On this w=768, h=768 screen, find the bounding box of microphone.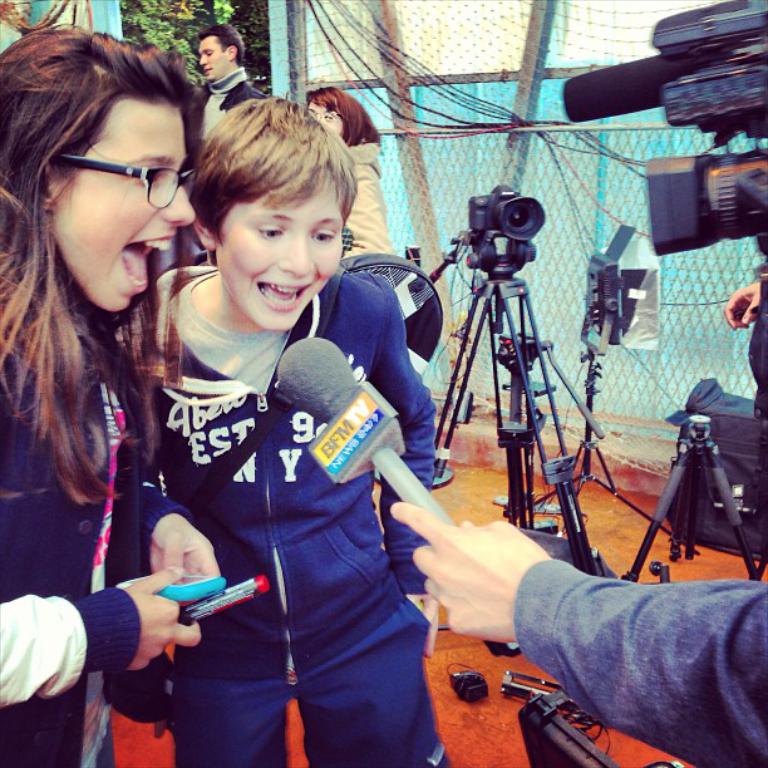
Bounding box: box(277, 336, 523, 656).
